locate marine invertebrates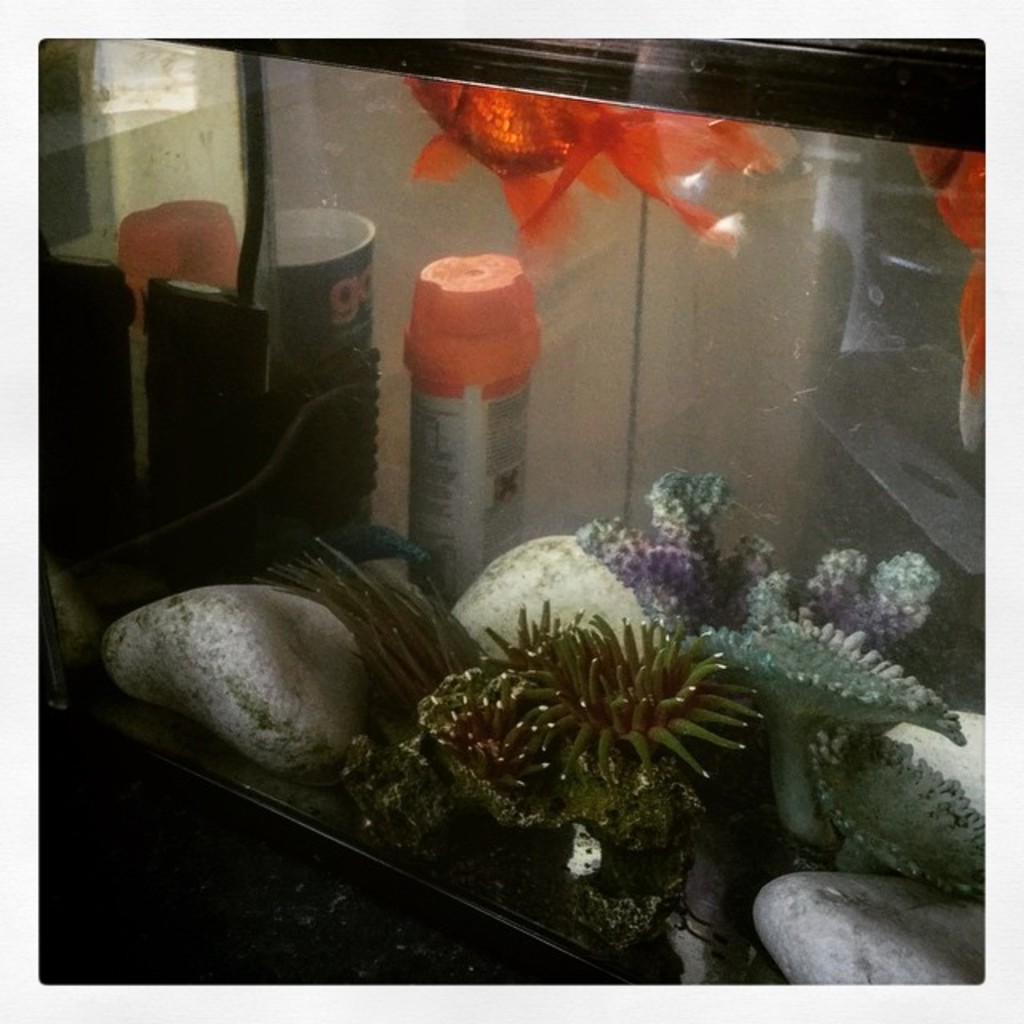
left=802, top=536, right=866, bottom=627
